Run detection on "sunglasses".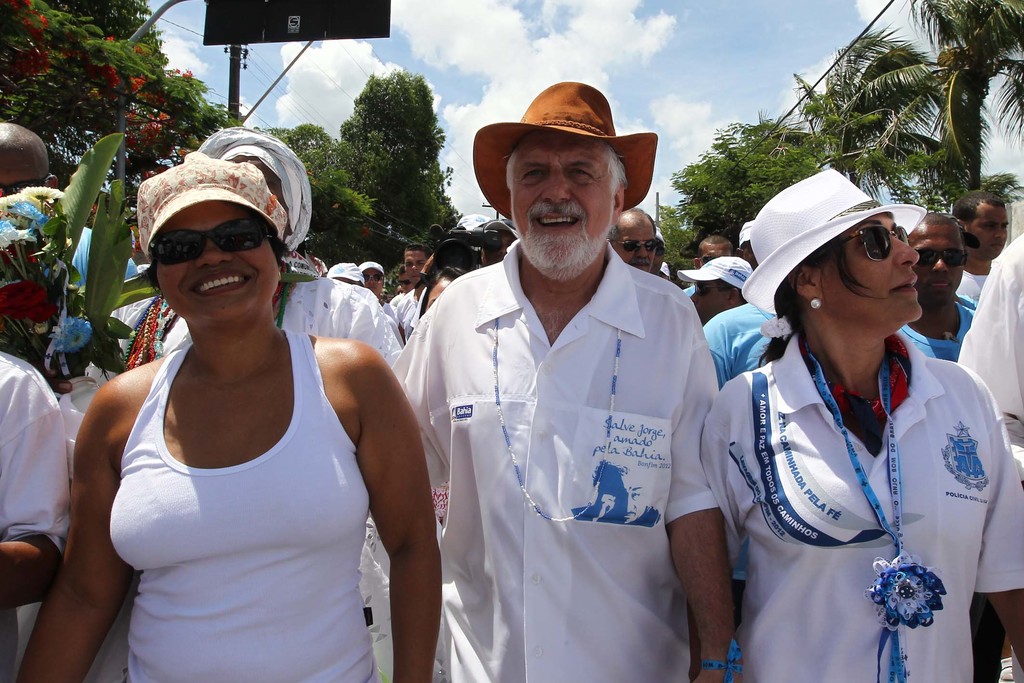
Result: crop(621, 229, 668, 262).
